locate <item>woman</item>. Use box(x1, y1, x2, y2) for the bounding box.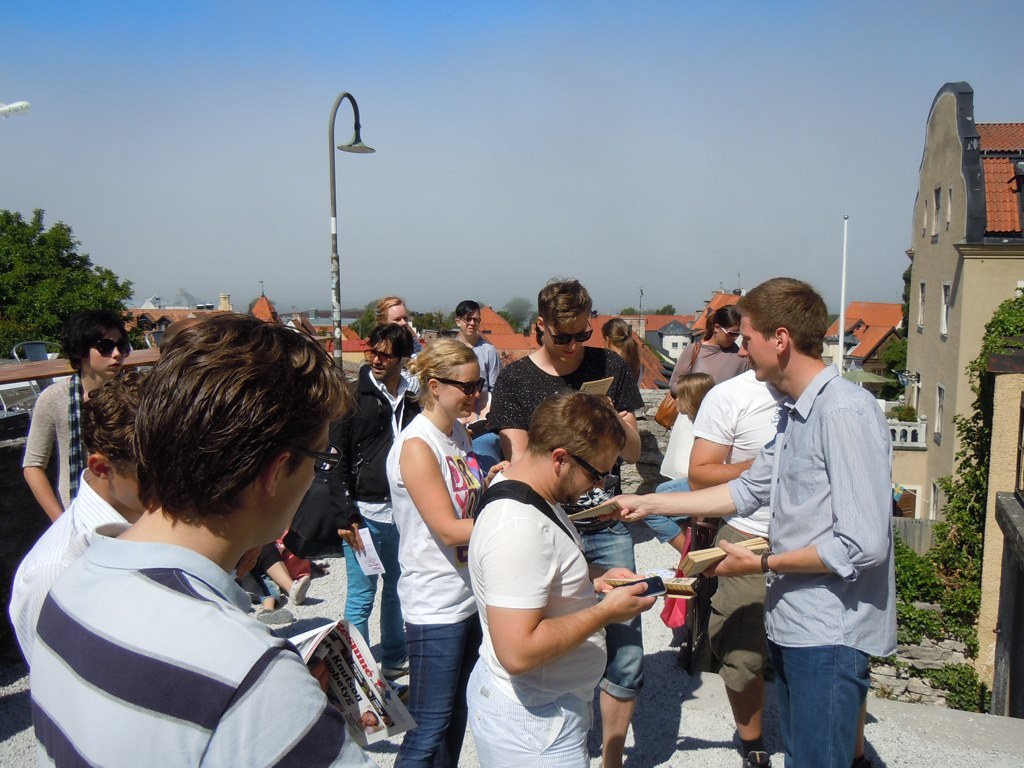
box(368, 290, 424, 357).
